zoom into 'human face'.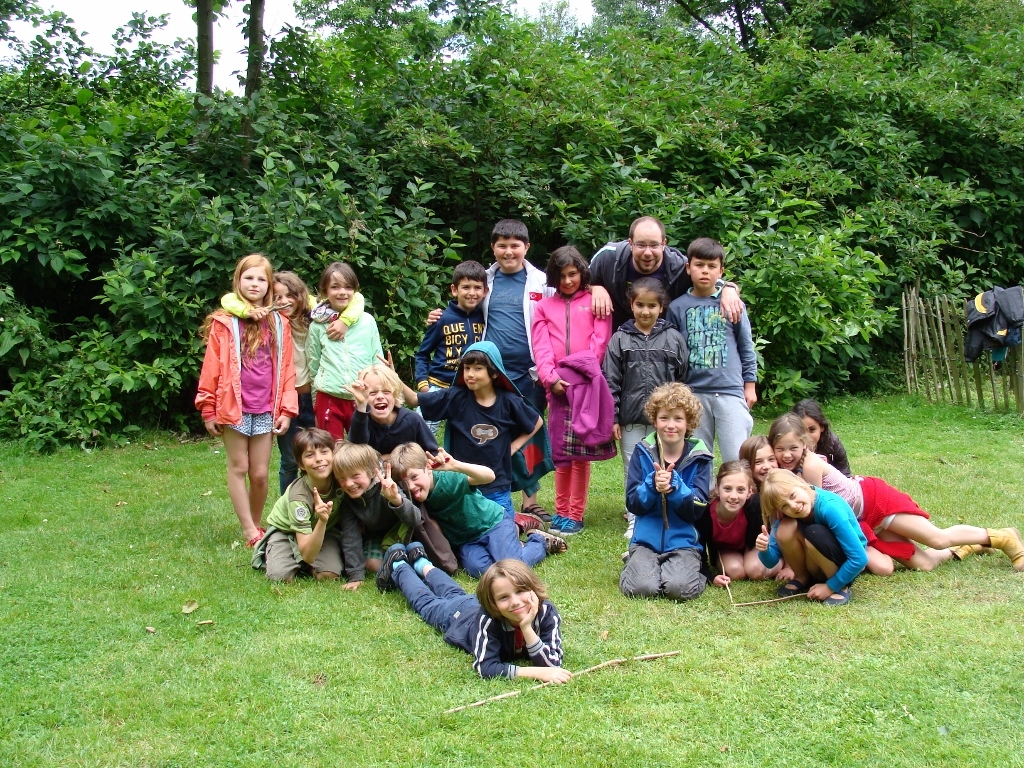
Zoom target: 805 418 819 444.
